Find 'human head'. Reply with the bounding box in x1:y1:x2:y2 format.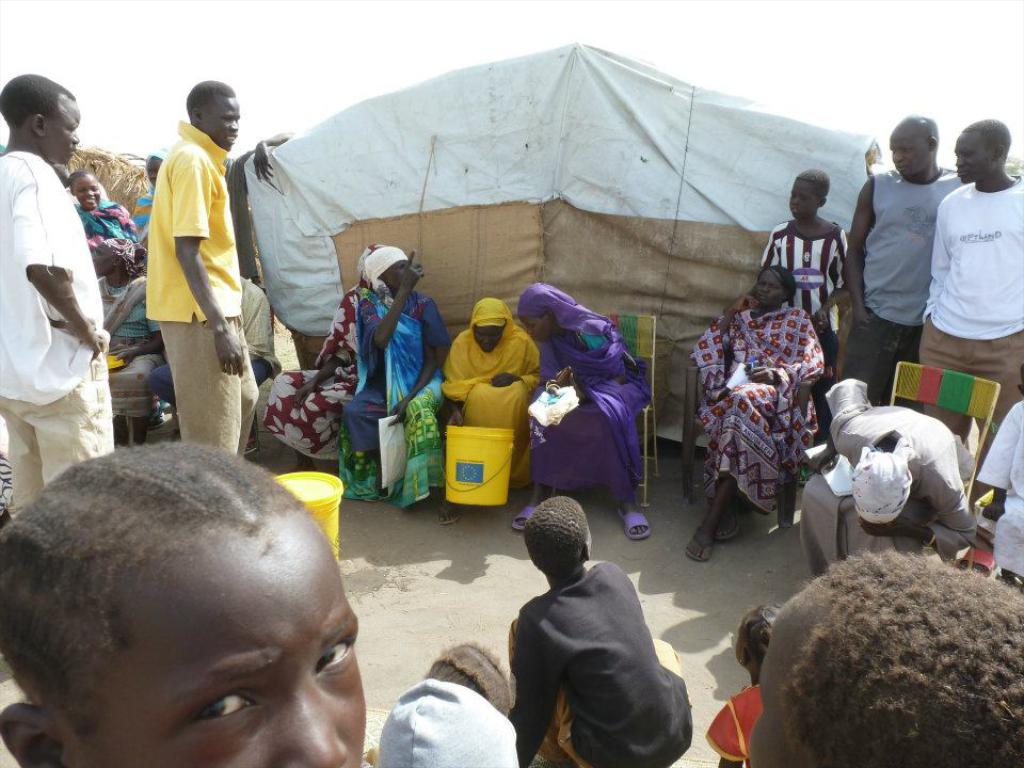
426:642:513:713.
